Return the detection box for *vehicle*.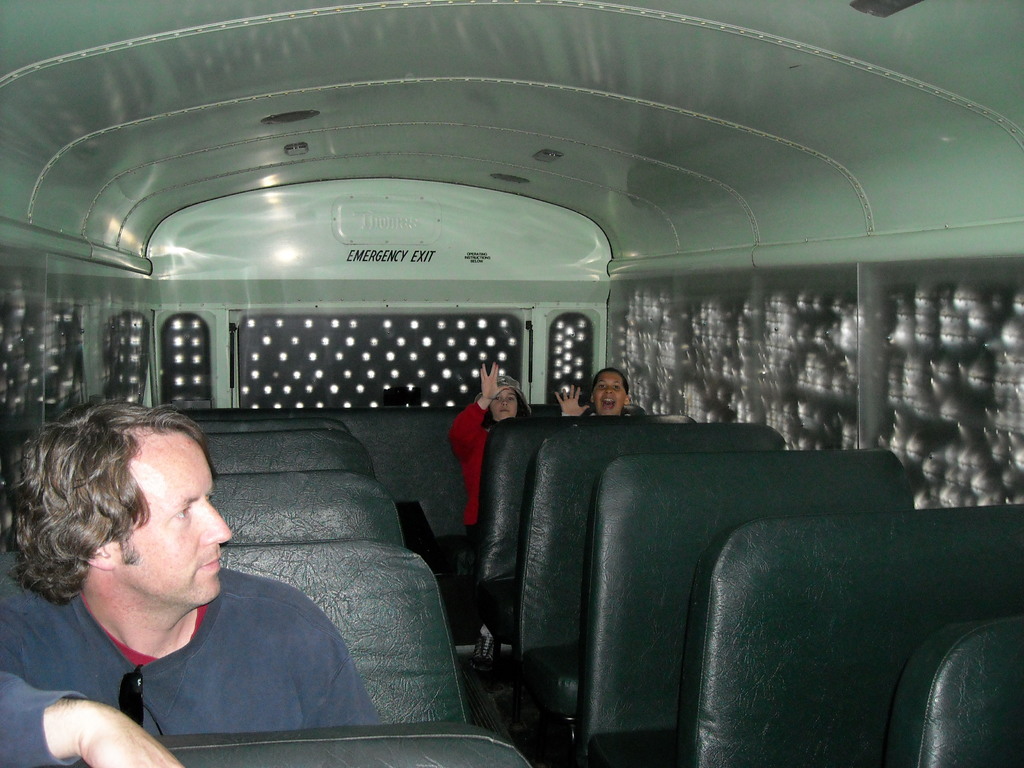
x1=0 y1=0 x2=1023 y2=767.
